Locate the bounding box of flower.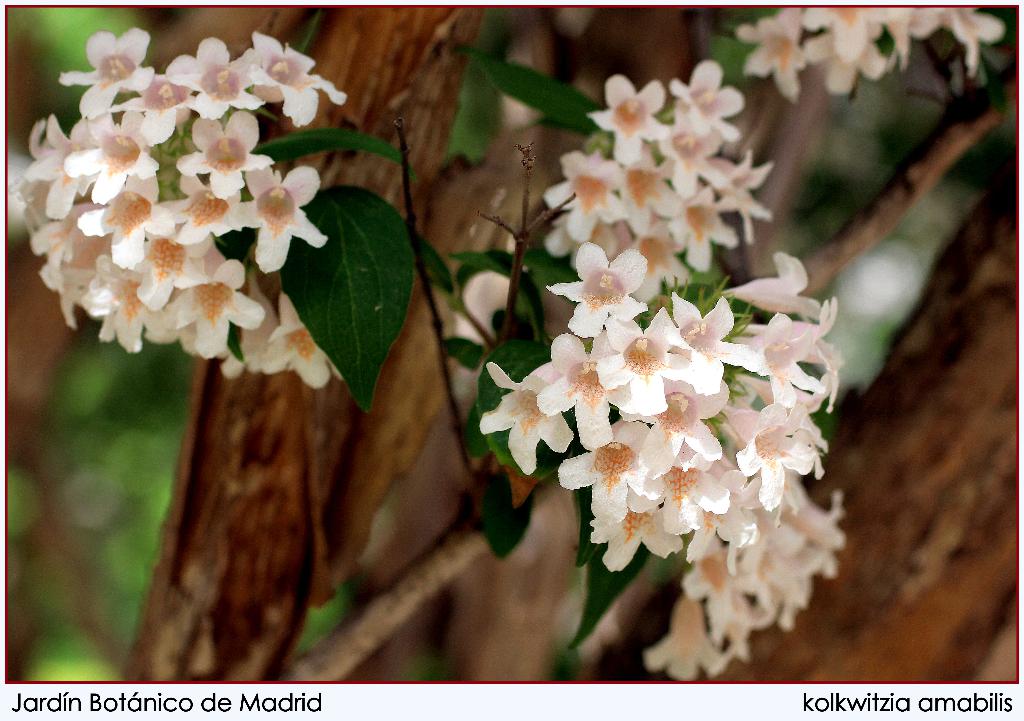
Bounding box: 639,376,733,473.
